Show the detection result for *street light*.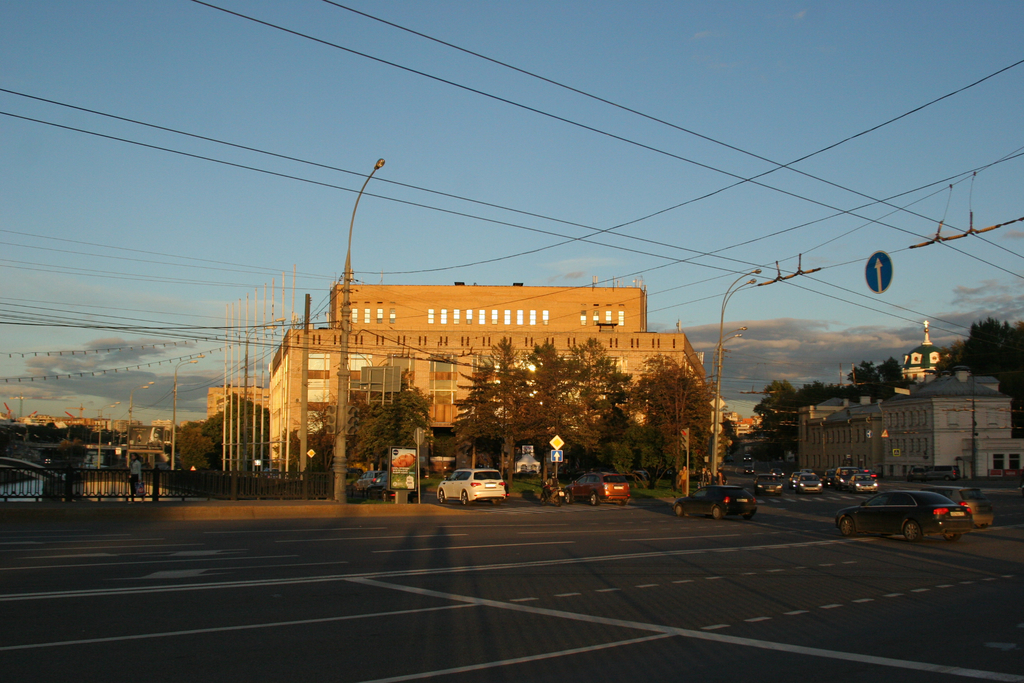
bbox=[168, 353, 211, 470].
